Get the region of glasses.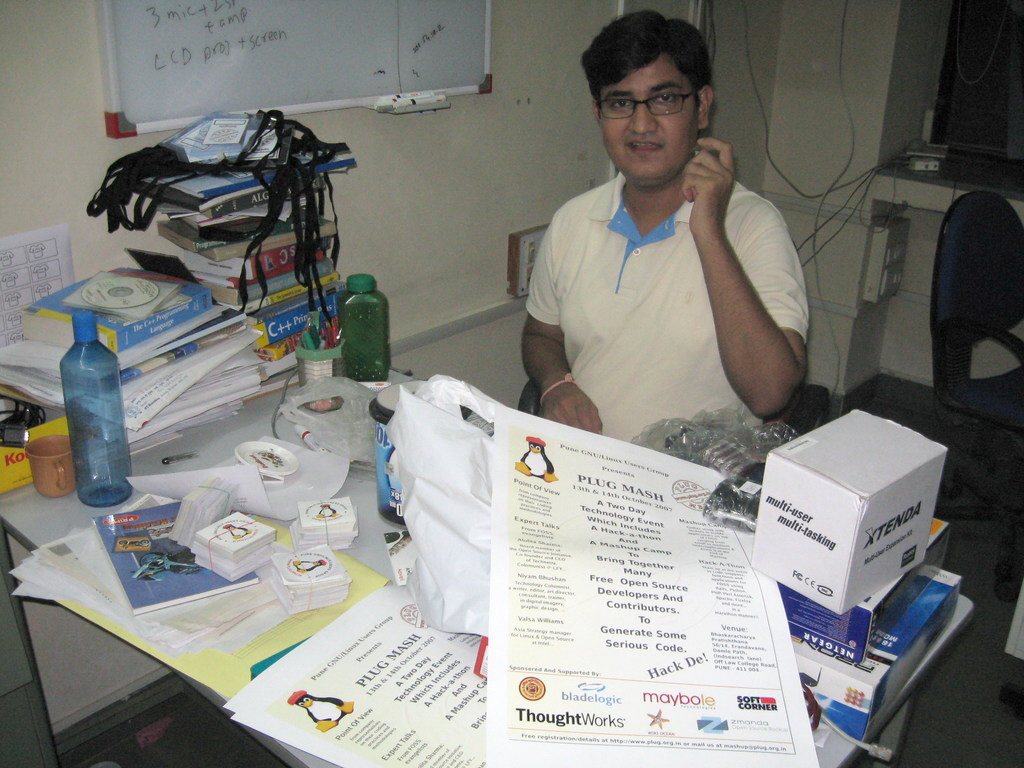
{"x1": 584, "y1": 72, "x2": 716, "y2": 120}.
